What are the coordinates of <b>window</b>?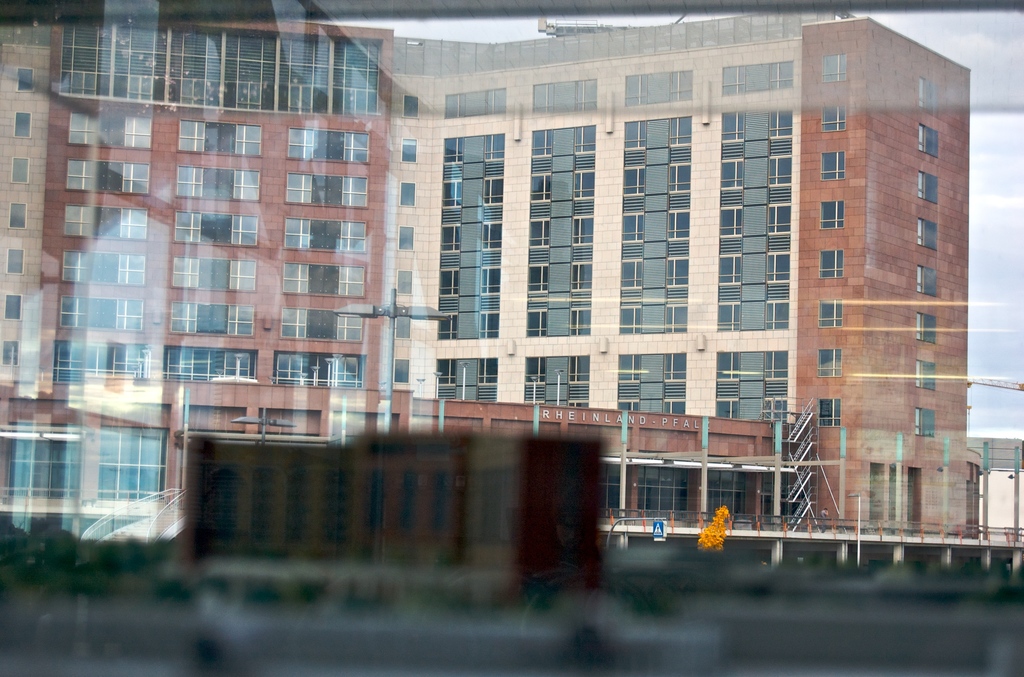
bbox(400, 269, 413, 295).
